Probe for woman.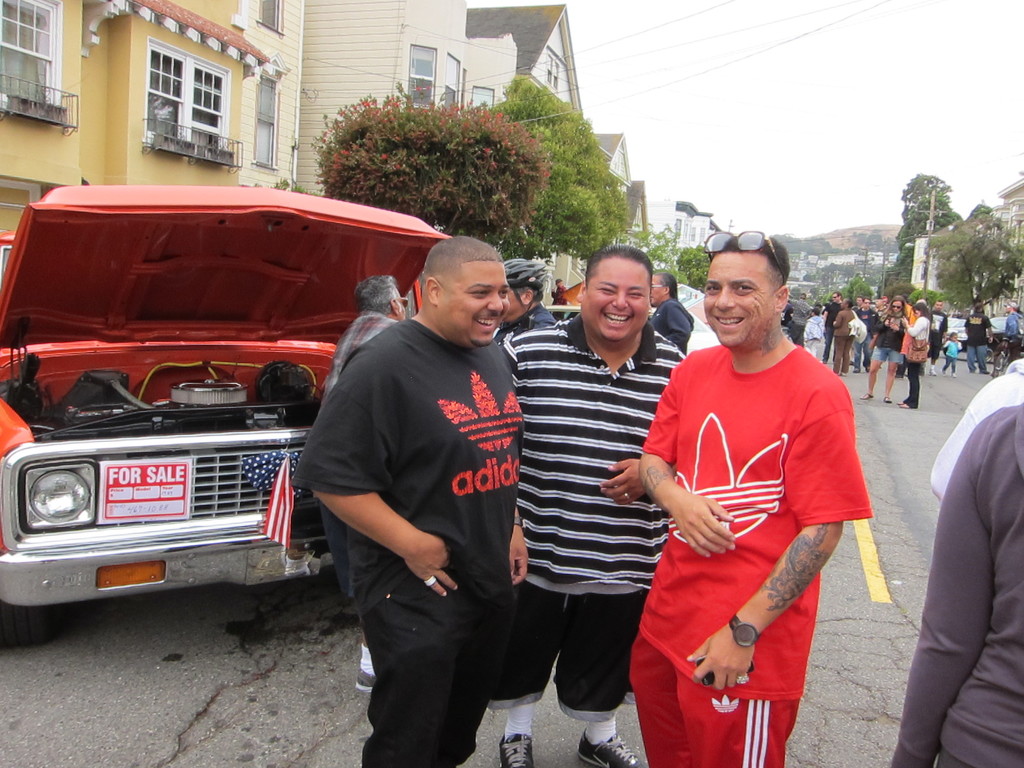
Probe result: rect(860, 299, 904, 406).
